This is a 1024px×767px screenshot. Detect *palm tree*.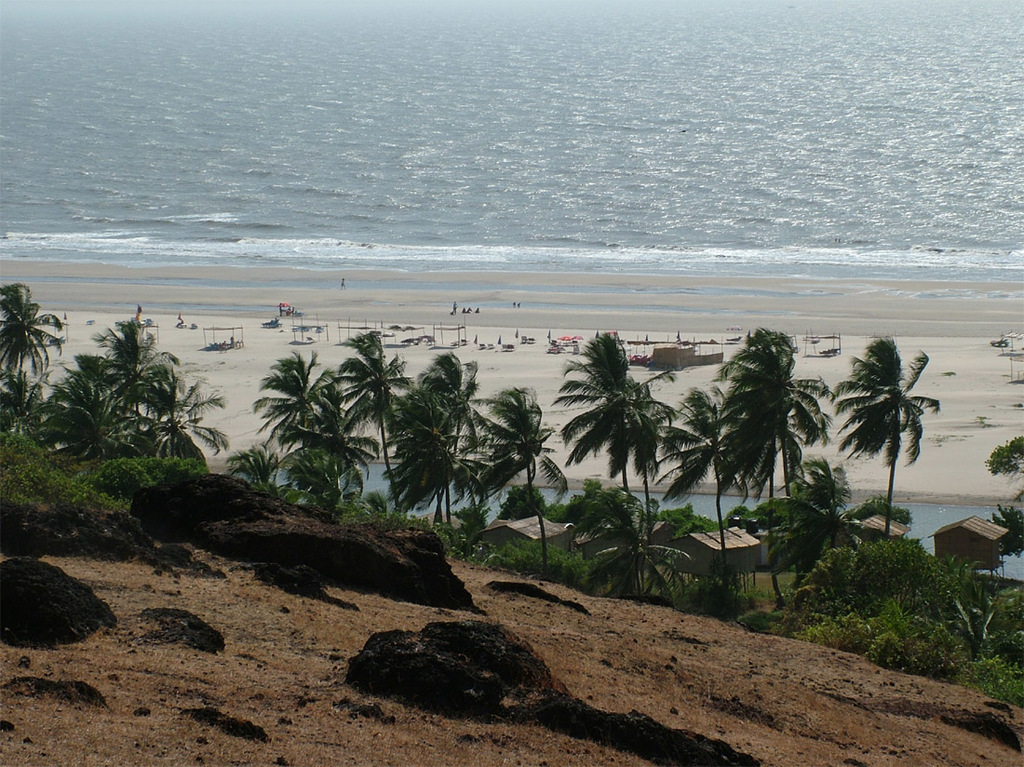
x1=0, y1=280, x2=64, y2=430.
